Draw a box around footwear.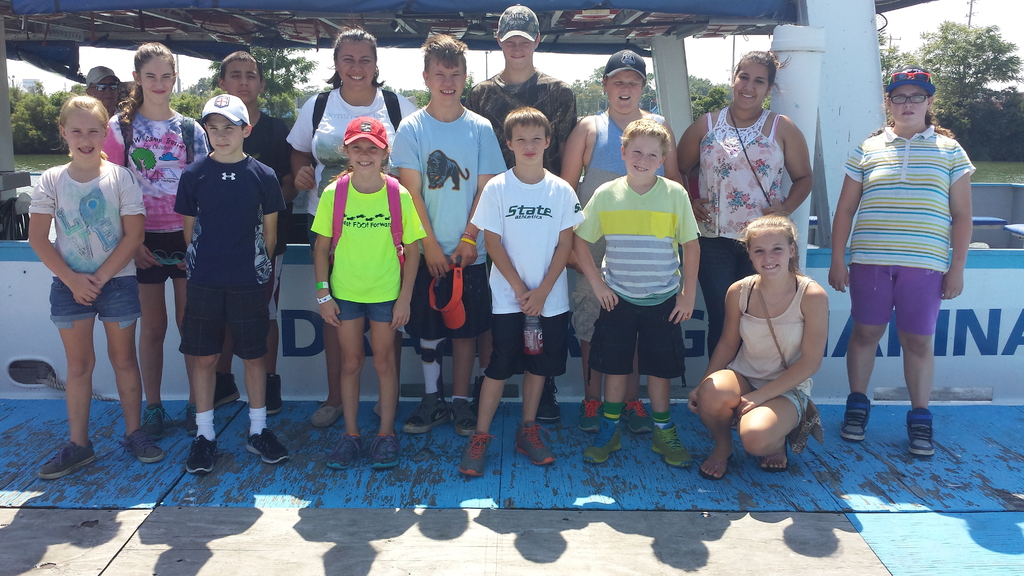
624:396:656:438.
